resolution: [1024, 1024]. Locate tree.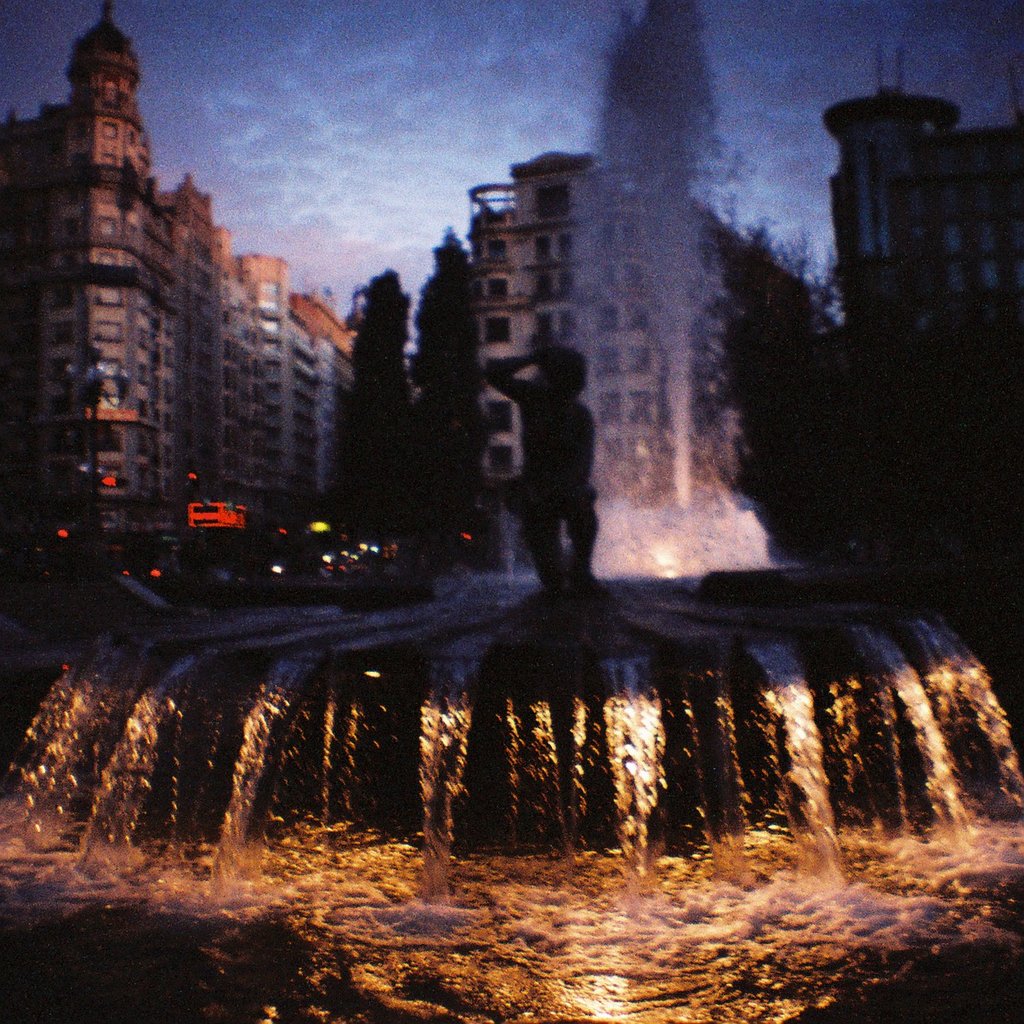
332/252/430/638.
